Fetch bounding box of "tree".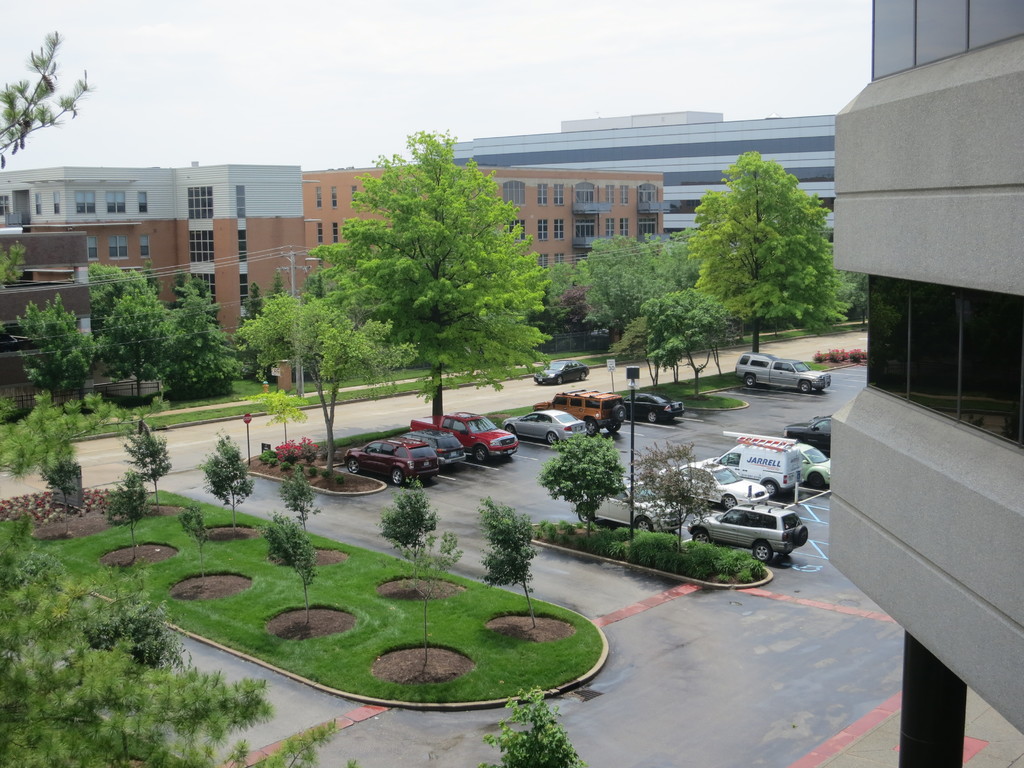
Bbox: bbox=[0, 388, 177, 507].
